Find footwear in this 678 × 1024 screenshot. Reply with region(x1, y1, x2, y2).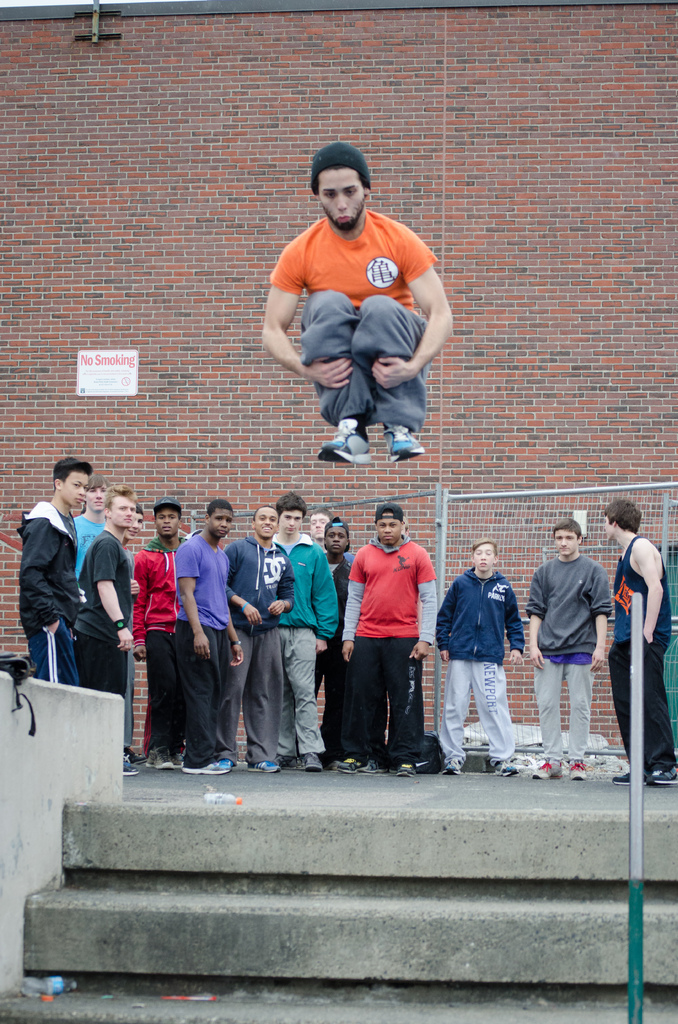
region(218, 758, 234, 774).
